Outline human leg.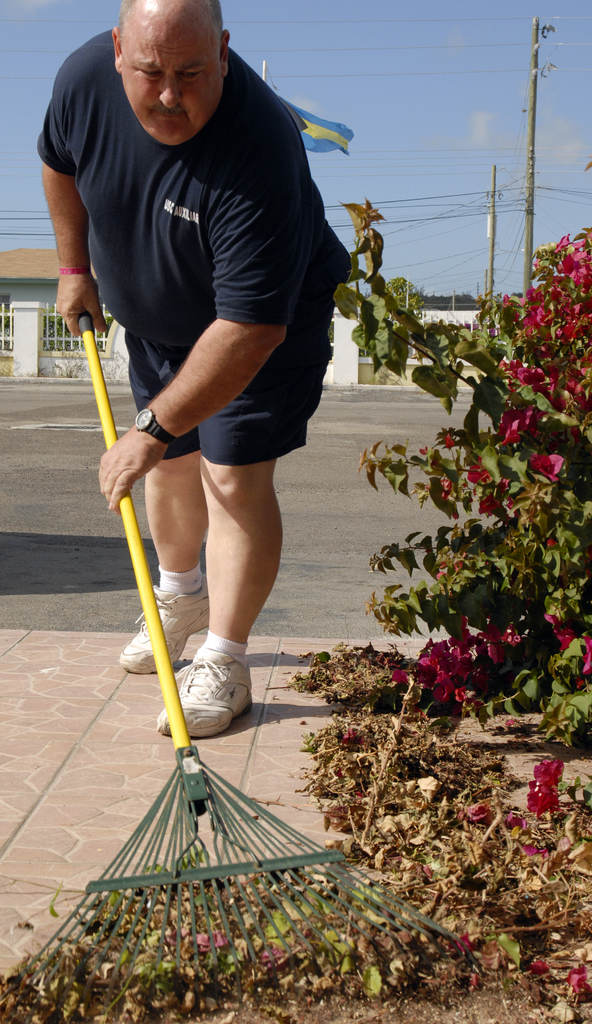
Outline: Rect(159, 312, 332, 741).
